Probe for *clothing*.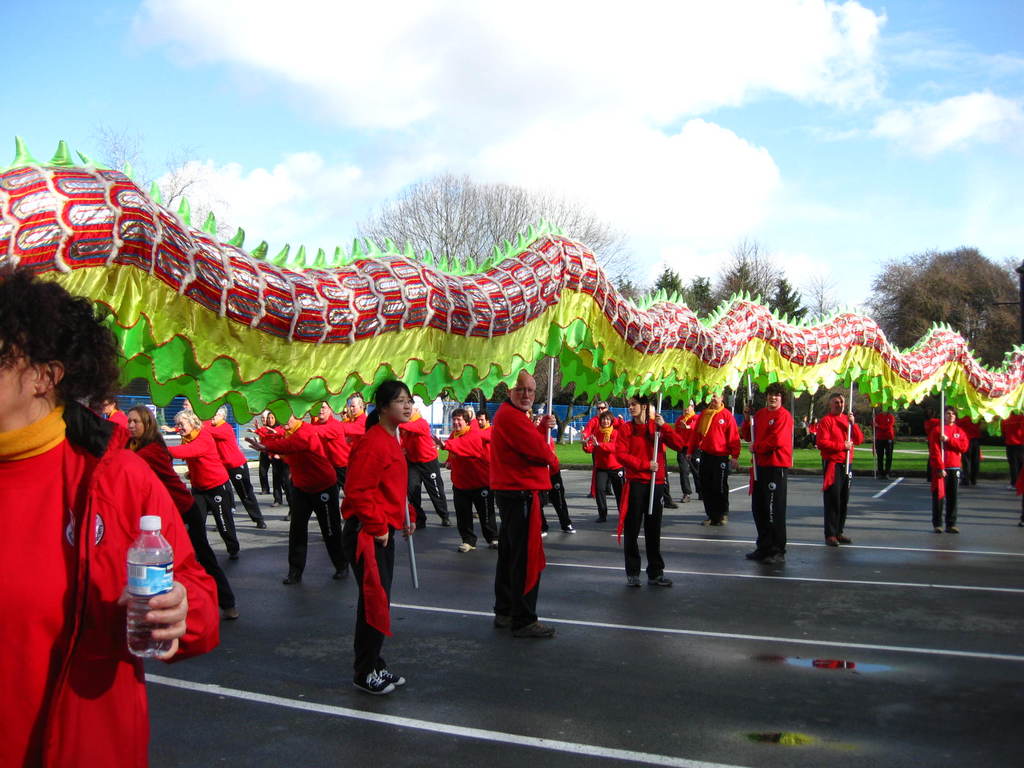
Probe result: 442 431 491 547.
